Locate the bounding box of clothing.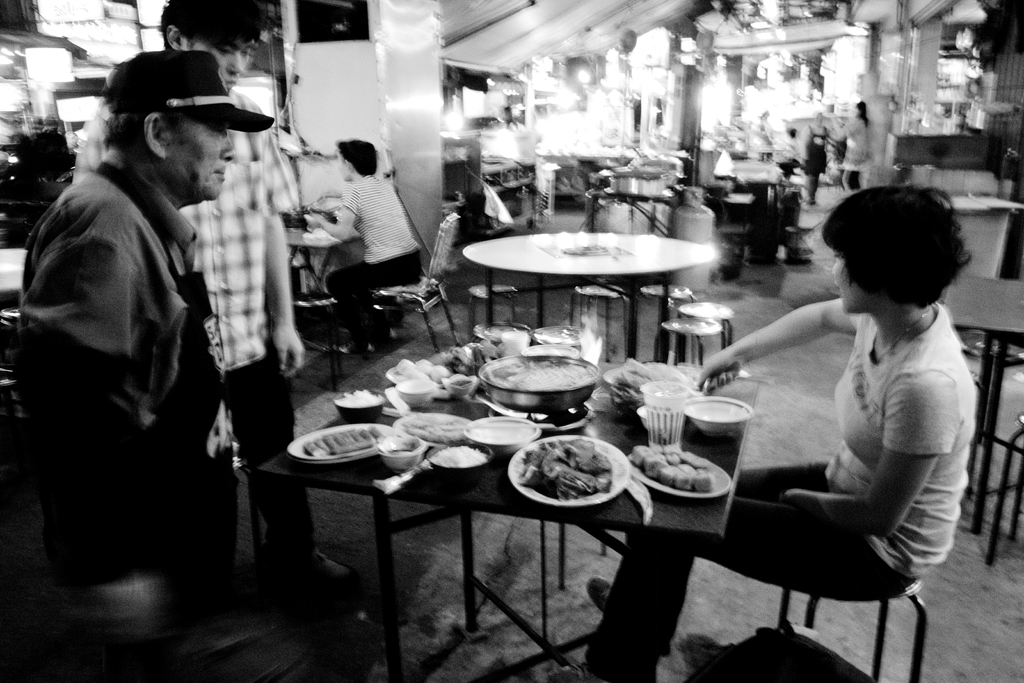
Bounding box: bbox(12, 145, 246, 623).
